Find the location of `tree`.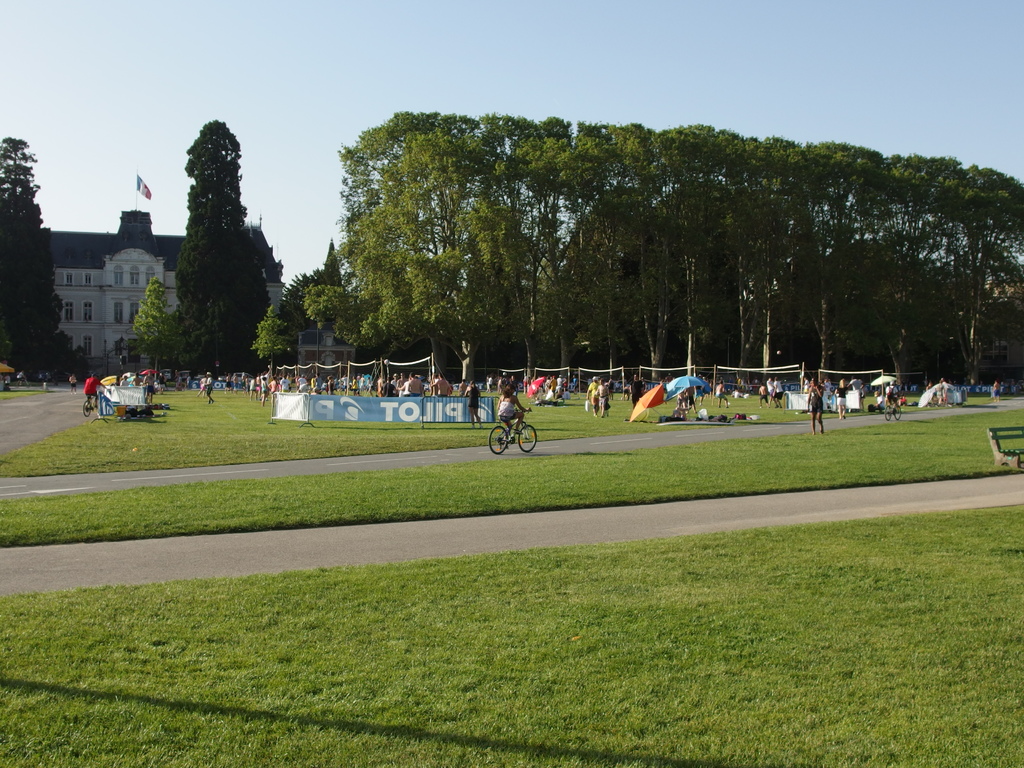
Location: <box>318,238,342,283</box>.
